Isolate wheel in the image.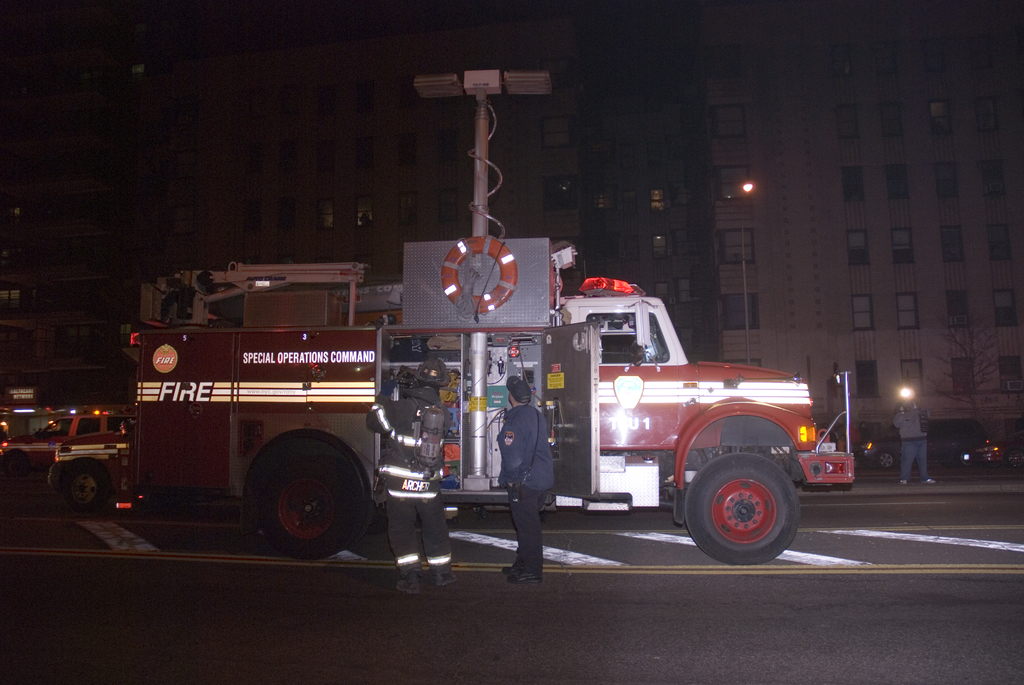
Isolated region: 681,450,806,568.
